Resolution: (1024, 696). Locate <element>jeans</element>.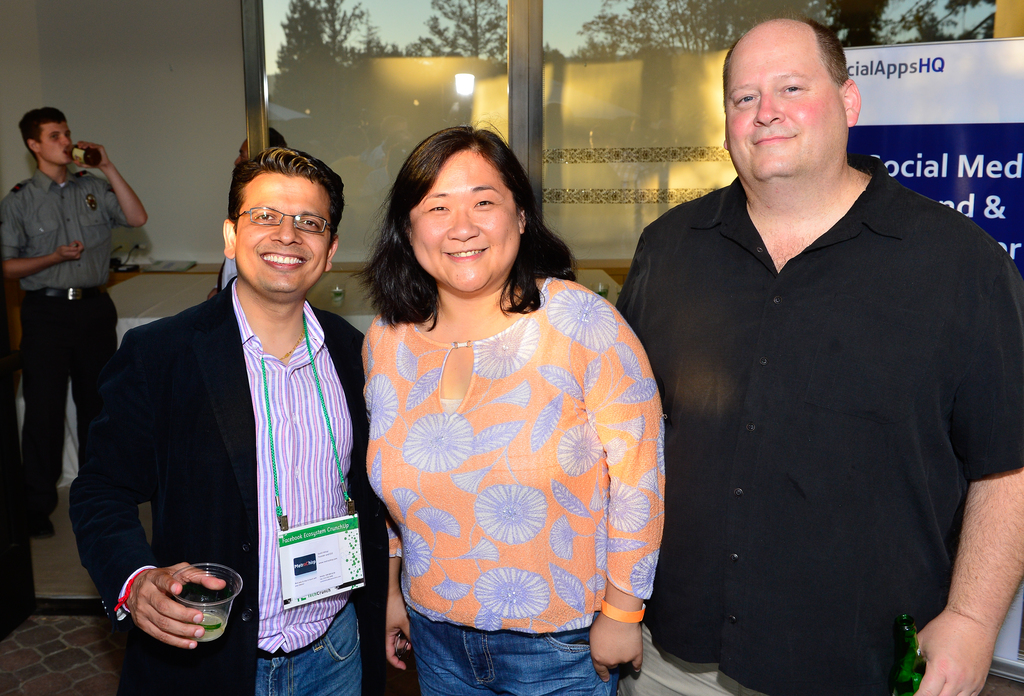
257:599:362:695.
